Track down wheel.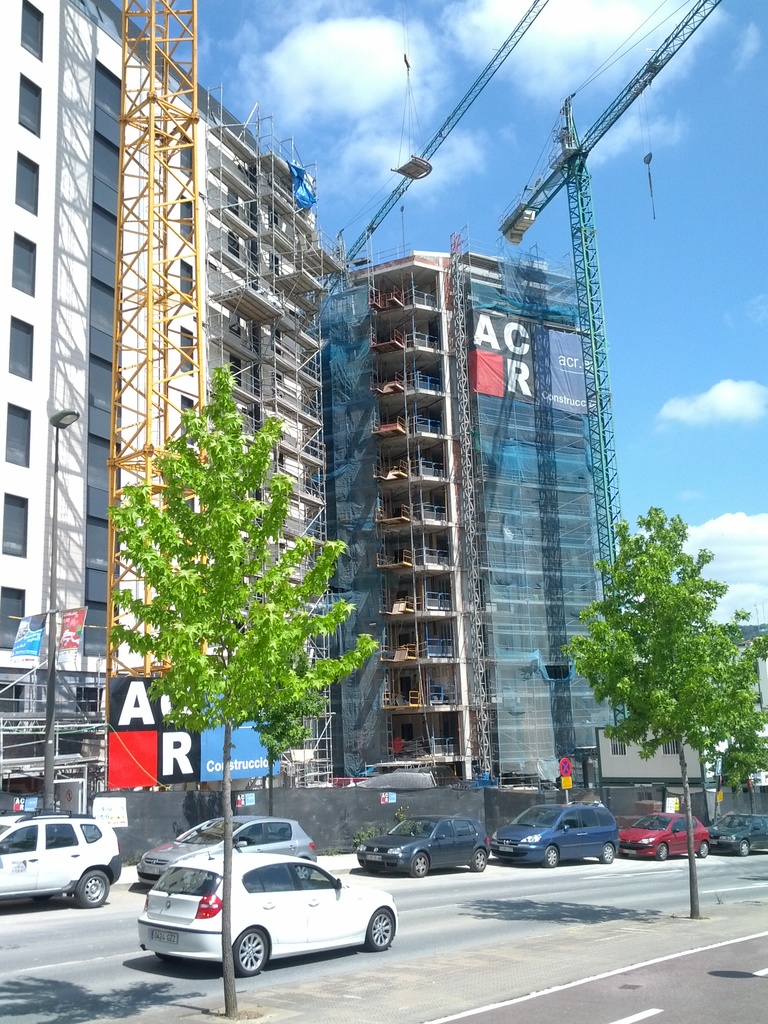
Tracked to detection(700, 846, 714, 858).
